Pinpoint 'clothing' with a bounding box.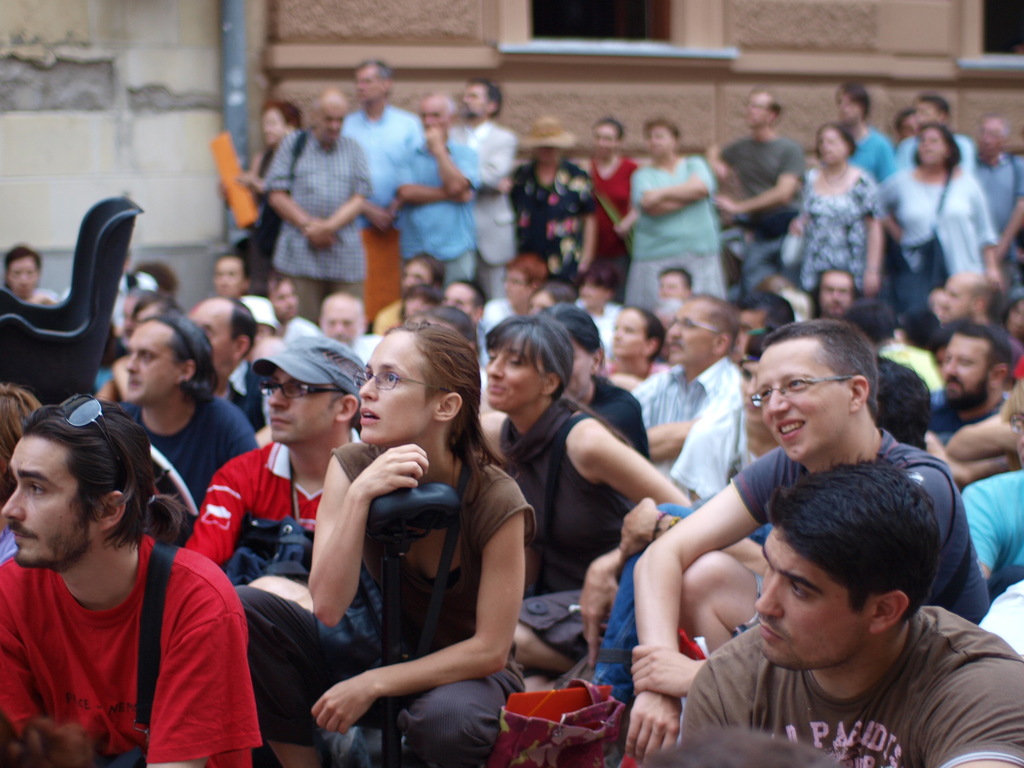
{"x1": 928, "y1": 385, "x2": 1016, "y2": 456}.
